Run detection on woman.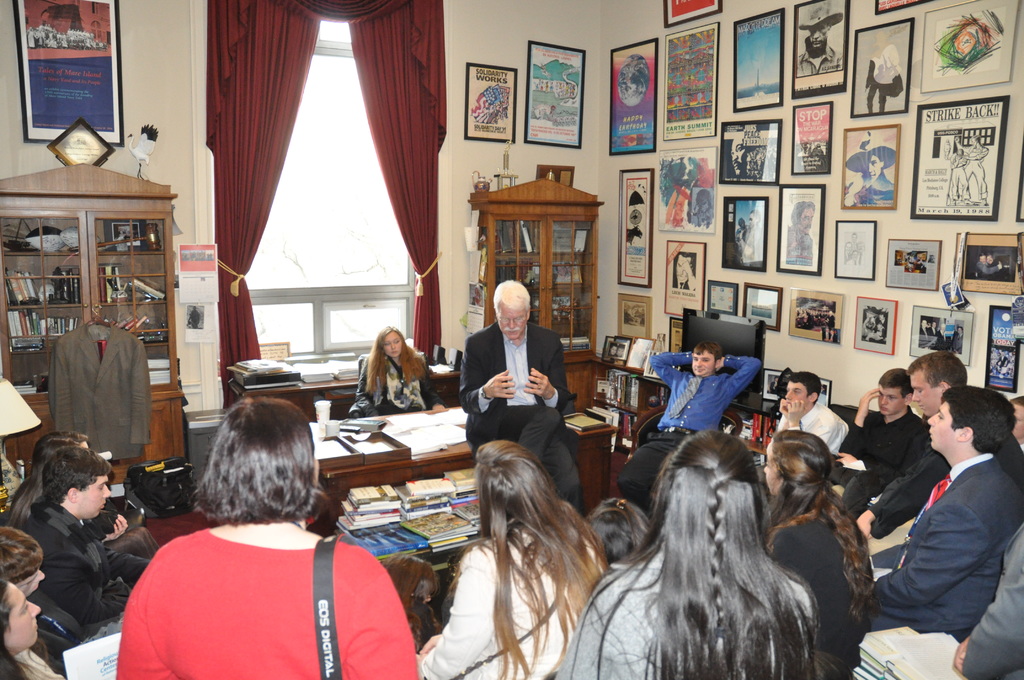
Result: crop(845, 138, 901, 206).
